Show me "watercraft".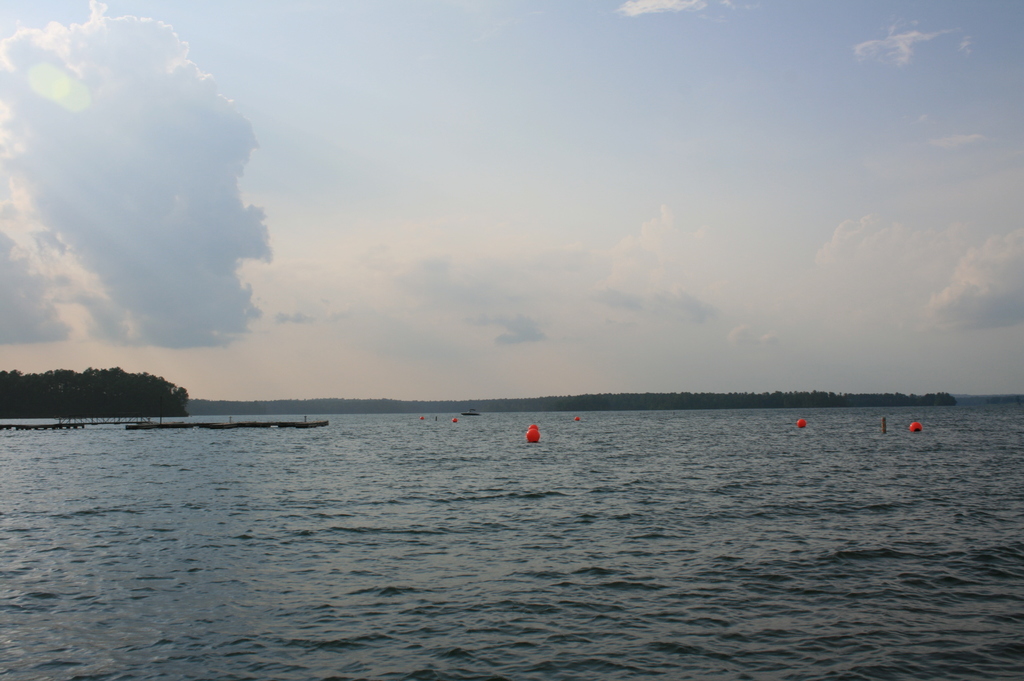
"watercraft" is here: [left=460, top=403, right=483, bottom=418].
